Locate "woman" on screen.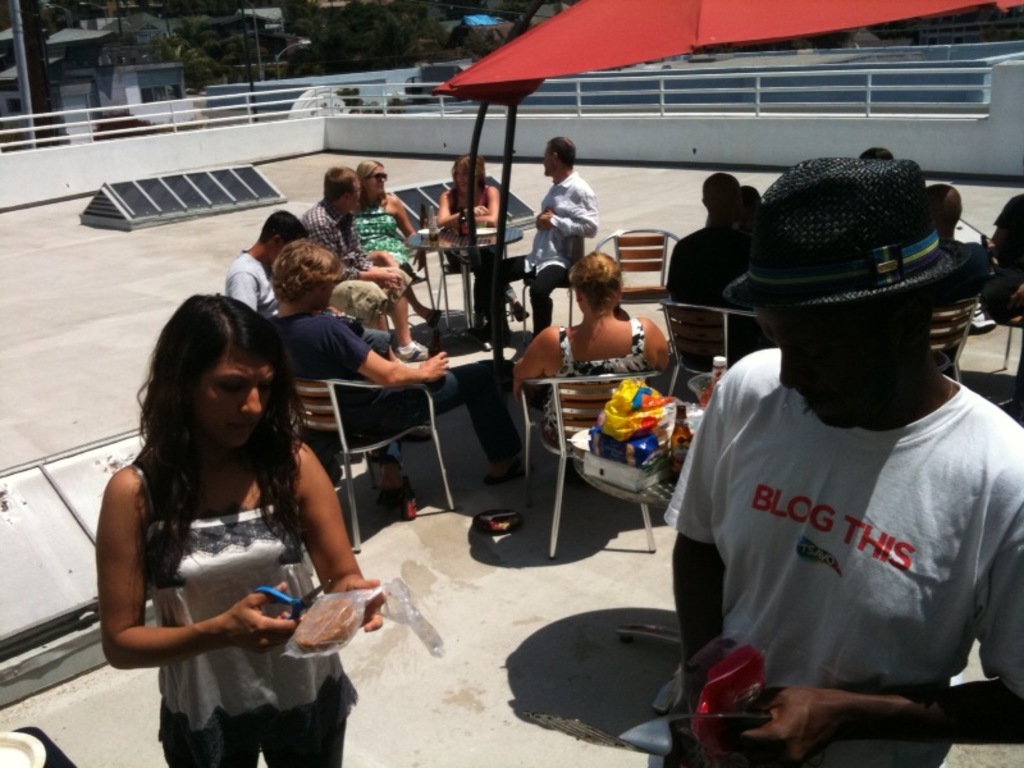
On screen at 430,155,503,338.
